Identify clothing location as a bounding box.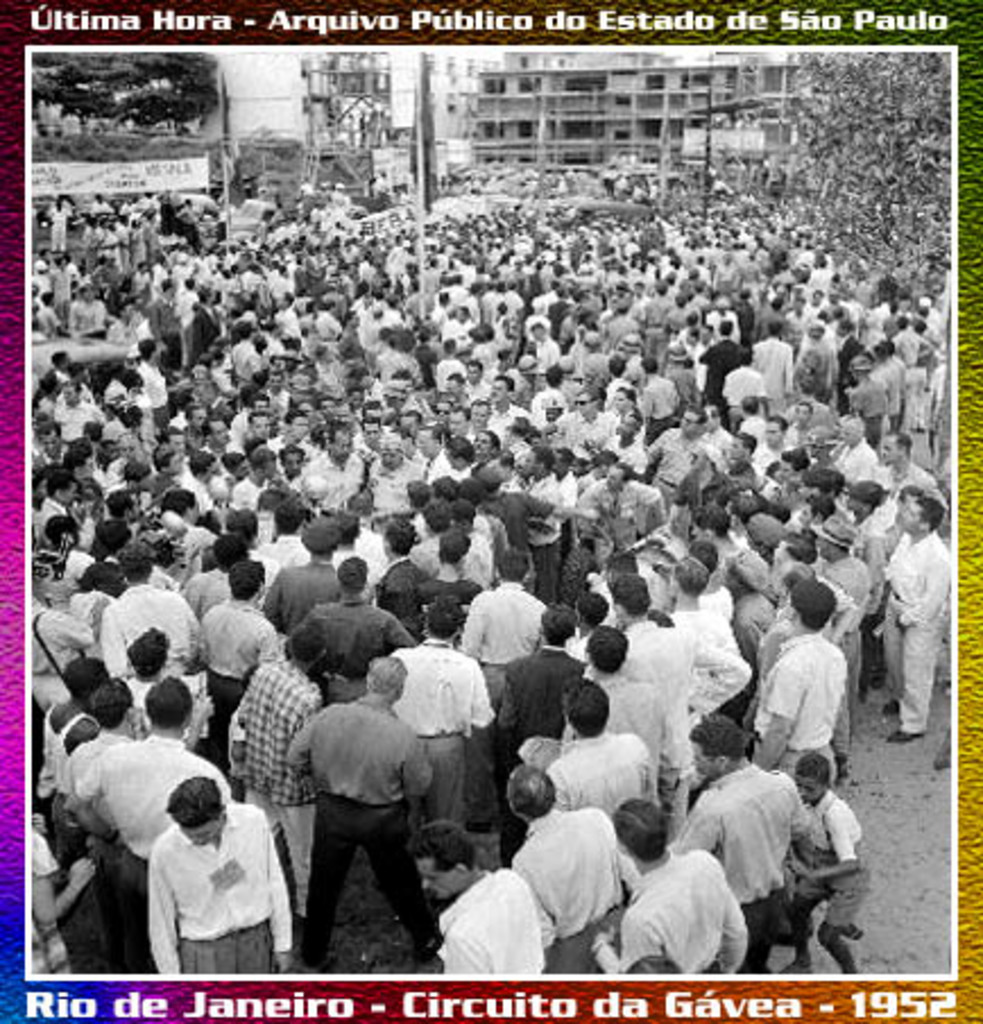
l=591, t=675, r=693, b=818.
